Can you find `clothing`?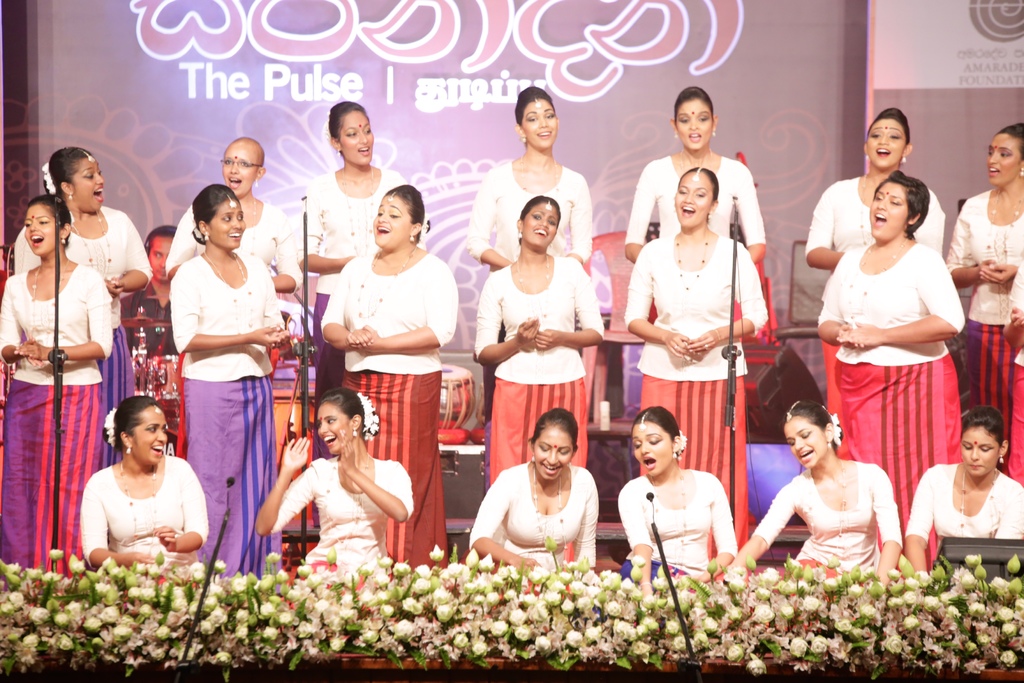
Yes, bounding box: box(474, 265, 605, 484).
